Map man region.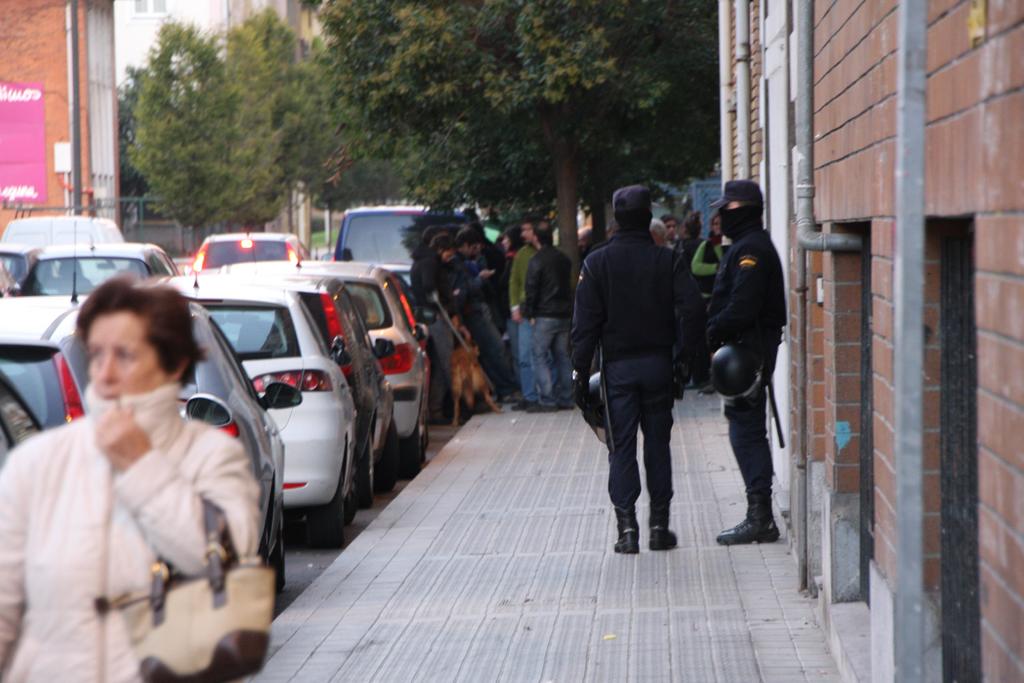
Mapped to {"left": 572, "top": 176, "right": 709, "bottom": 564}.
